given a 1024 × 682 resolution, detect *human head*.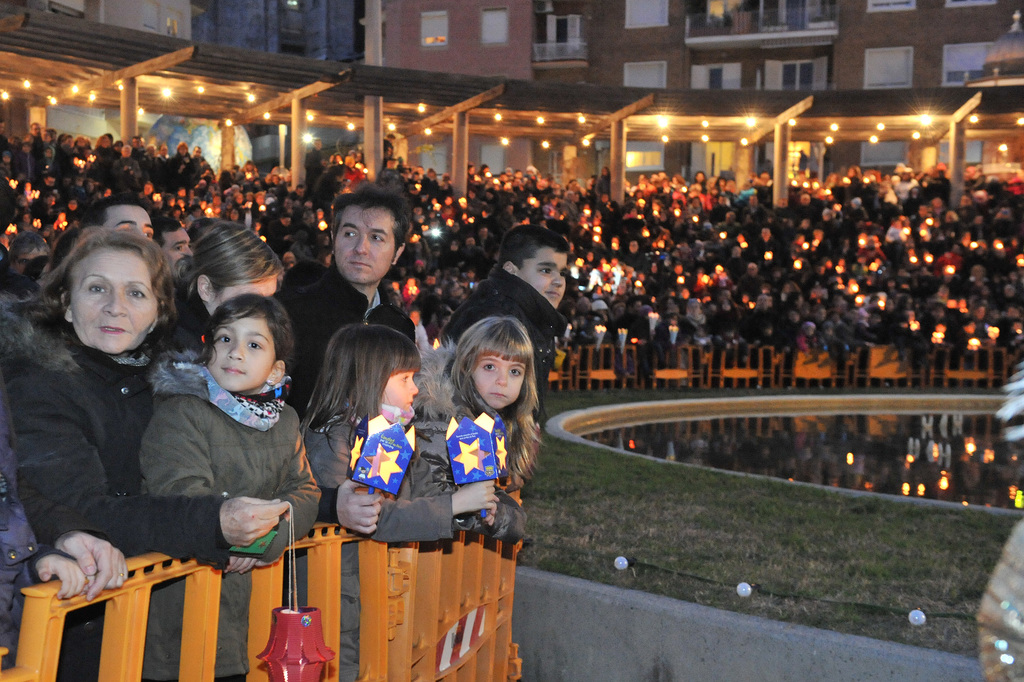
(930,304,945,321).
